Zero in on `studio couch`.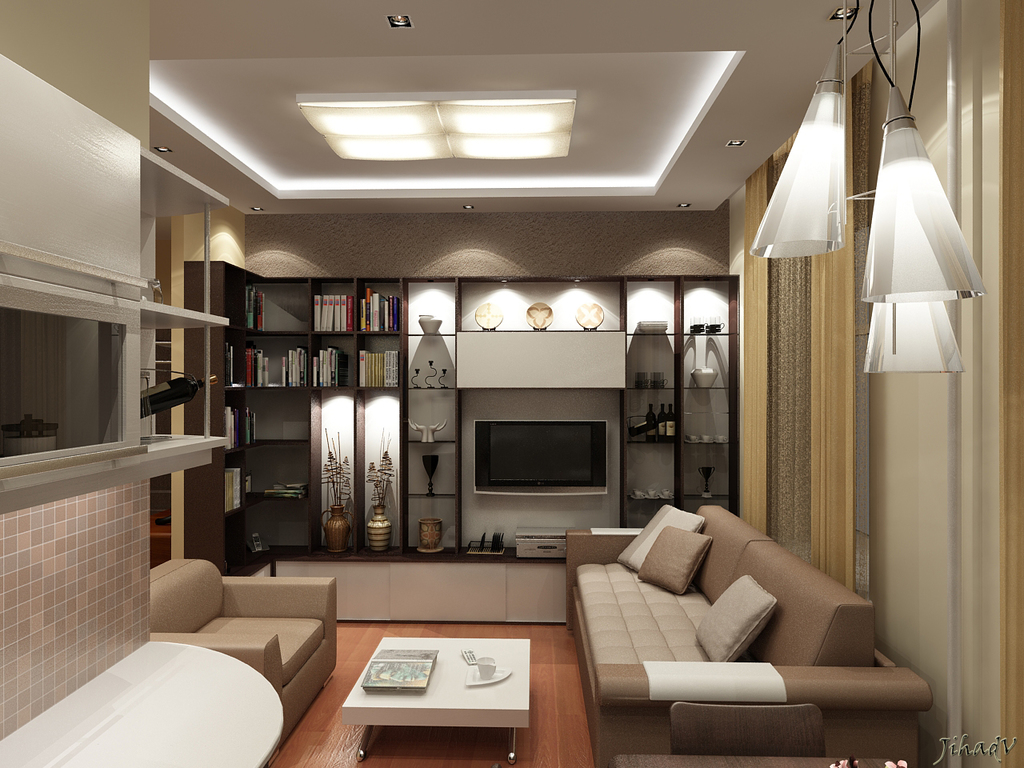
Zeroed in: locate(141, 550, 342, 742).
